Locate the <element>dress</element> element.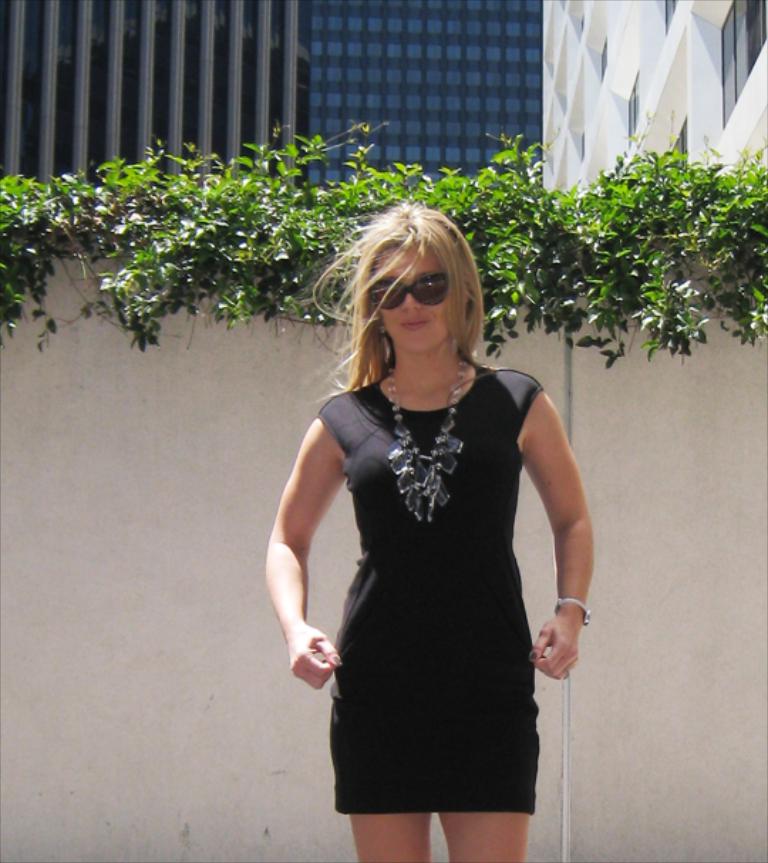
Element bbox: [310, 365, 548, 818].
